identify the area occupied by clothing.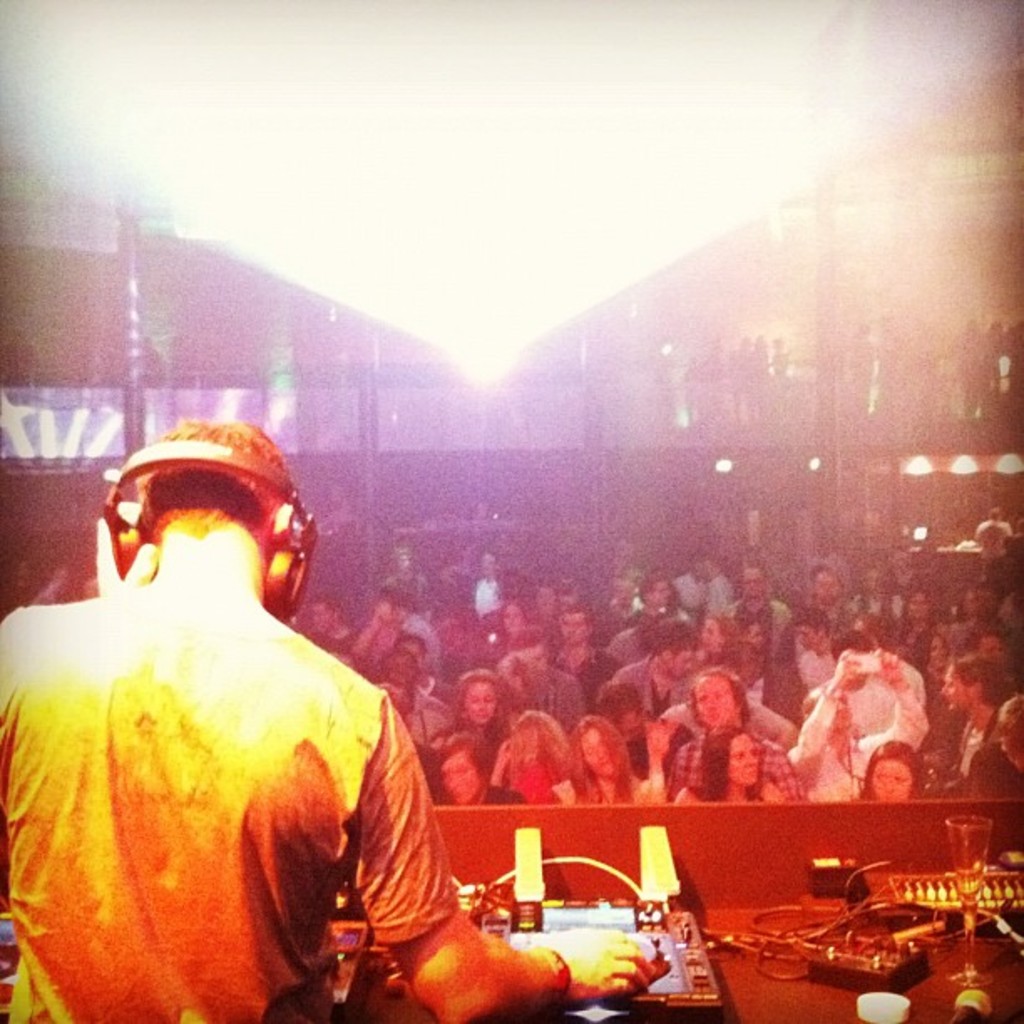
Area: <bbox>305, 621, 353, 654</bbox>.
